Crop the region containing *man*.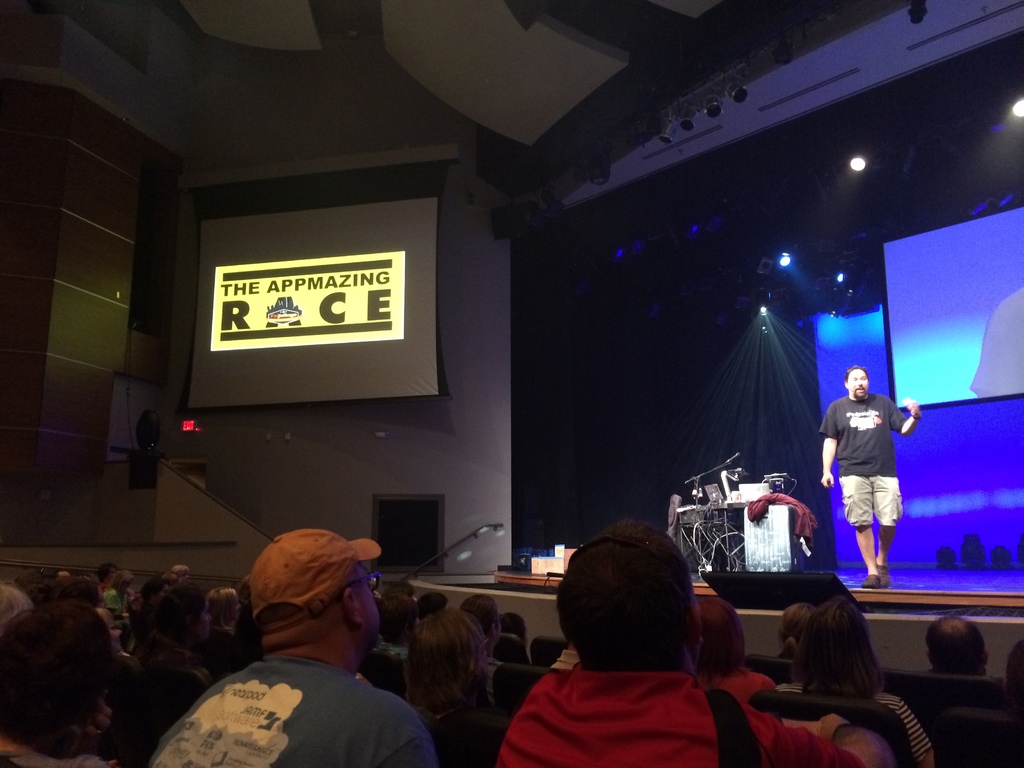
Crop region: 157/536/454/767.
